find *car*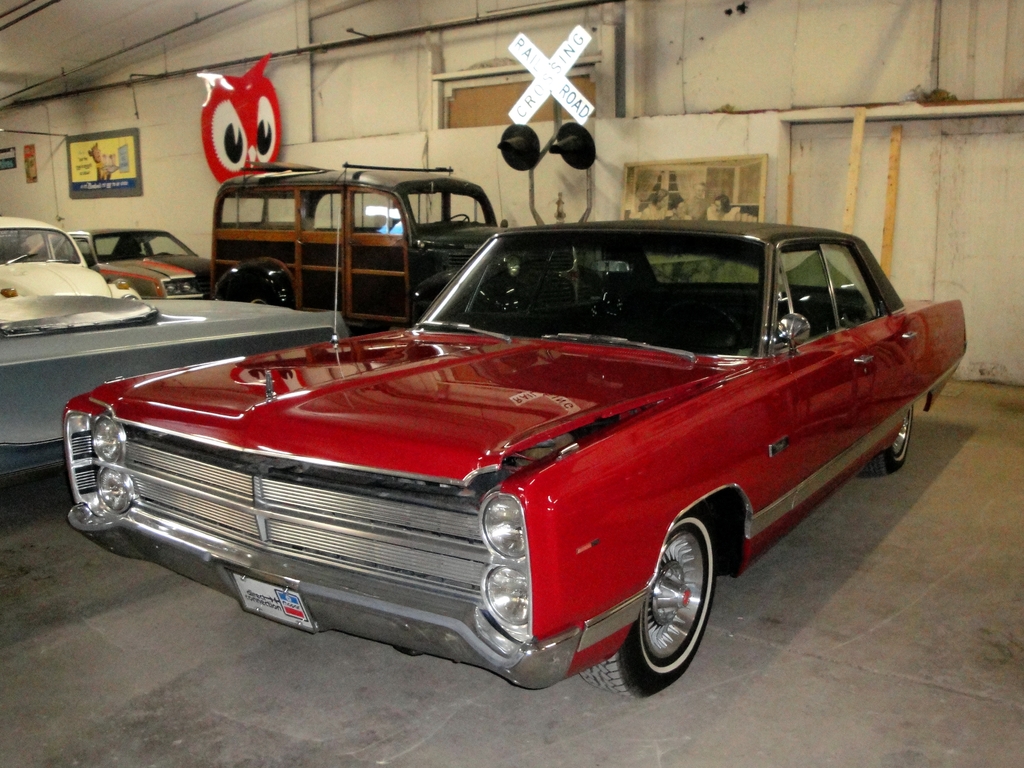
0/213/138/301
